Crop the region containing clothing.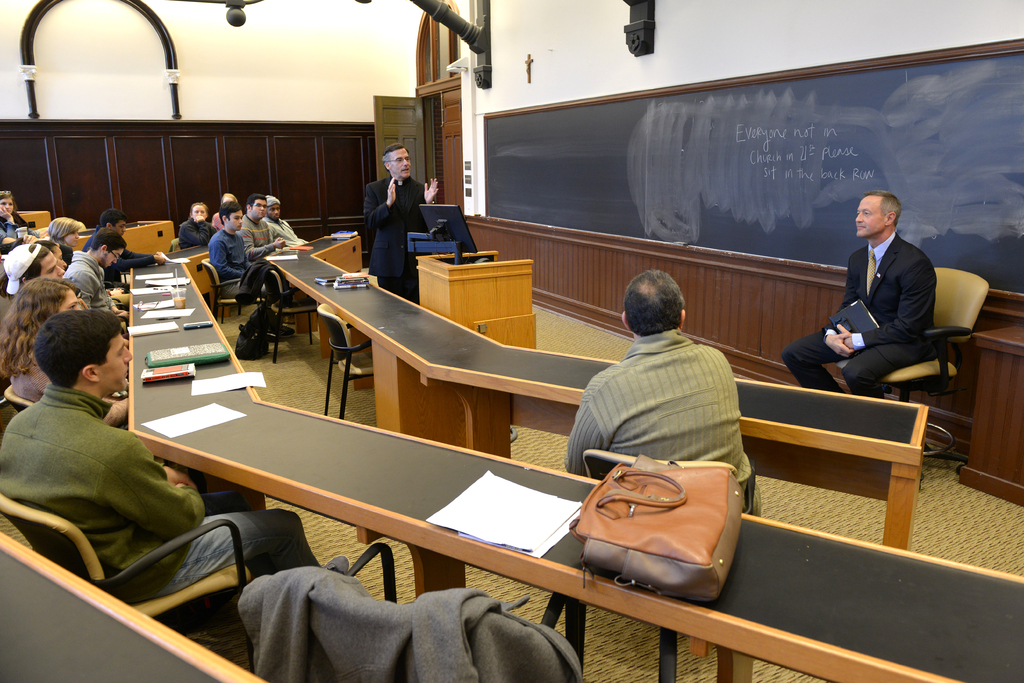
Crop region: (175,218,211,244).
